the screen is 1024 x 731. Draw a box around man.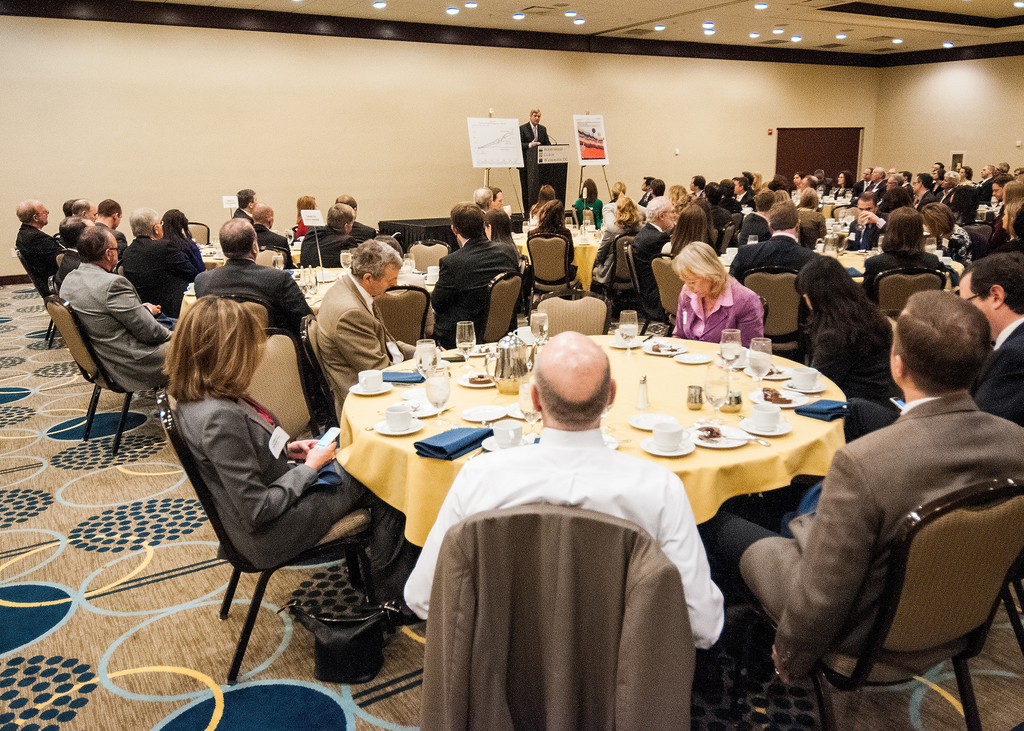
725,199,817,287.
